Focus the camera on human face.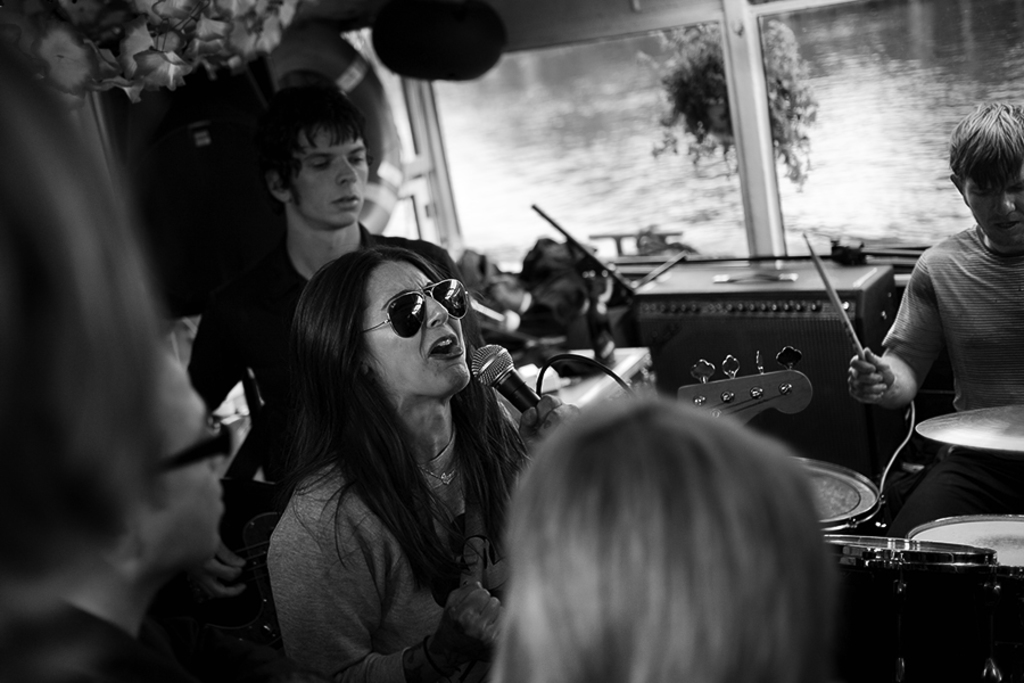
Focus region: 151:342:228:561.
